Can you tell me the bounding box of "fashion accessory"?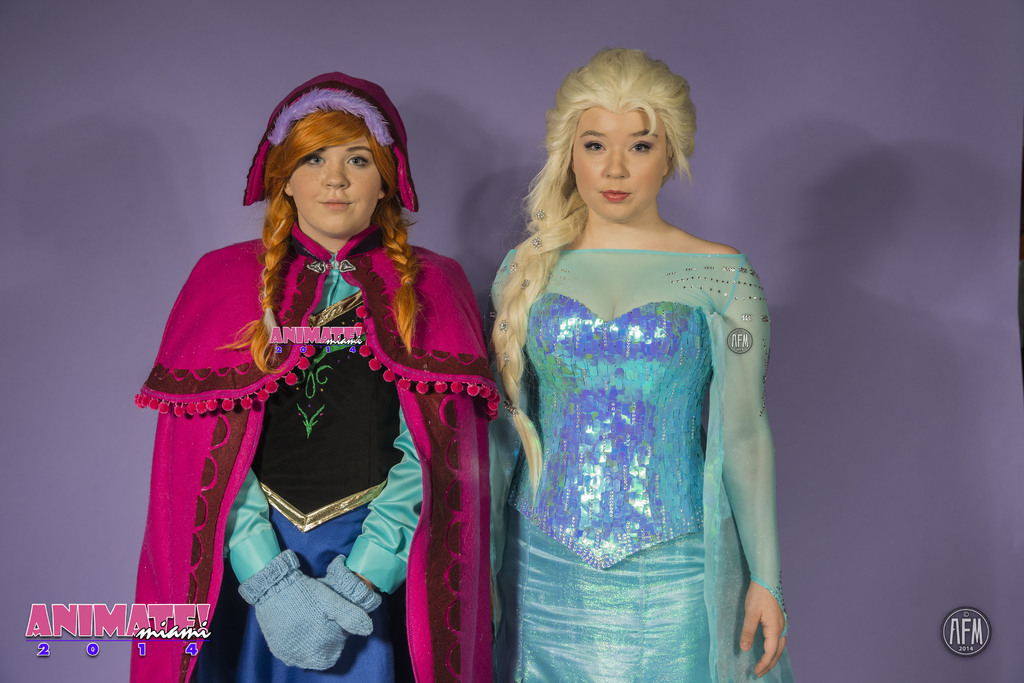
l=503, t=395, r=522, b=421.
